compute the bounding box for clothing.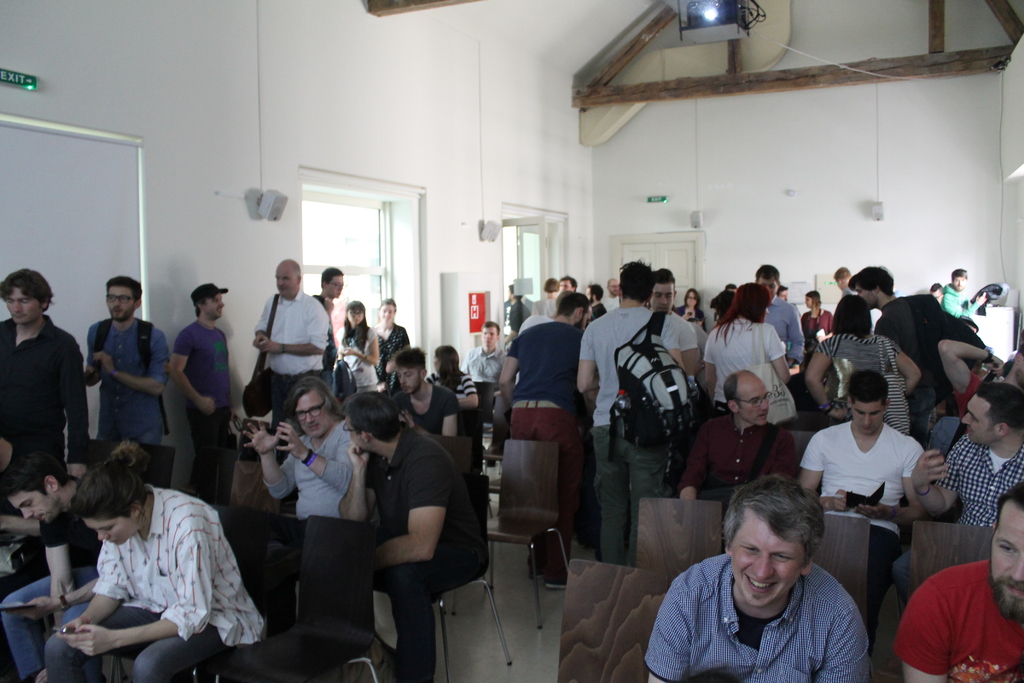
504/313/586/538.
